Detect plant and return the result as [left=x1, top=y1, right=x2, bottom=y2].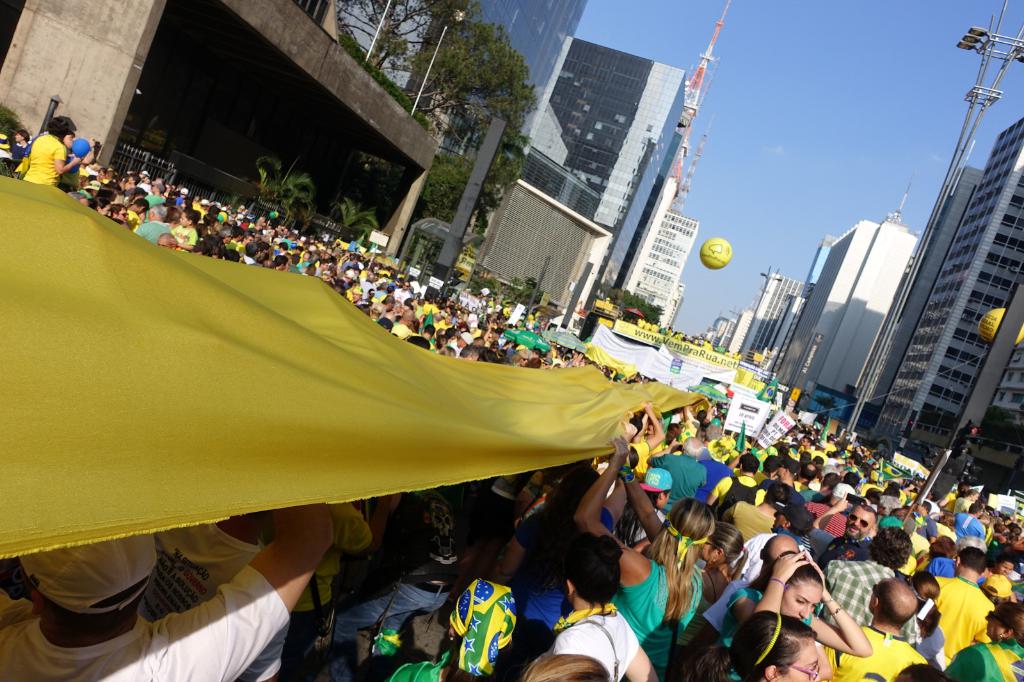
[left=476, top=273, right=492, bottom=293].
